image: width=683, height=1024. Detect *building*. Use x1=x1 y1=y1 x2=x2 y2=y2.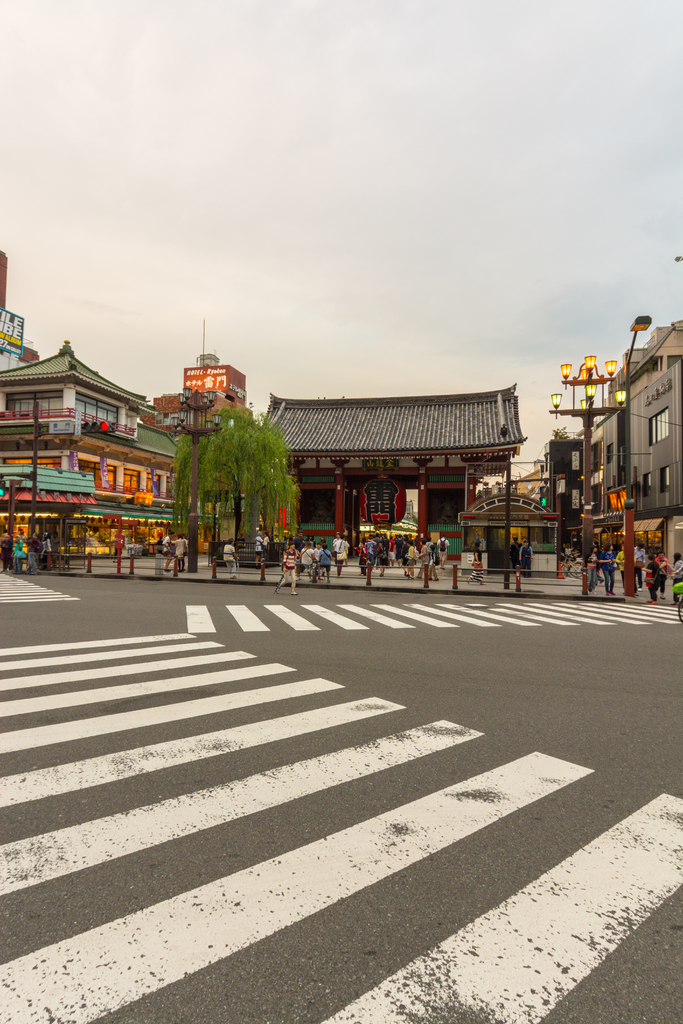
x1=0 y1=250 x2=193 y2=570.
